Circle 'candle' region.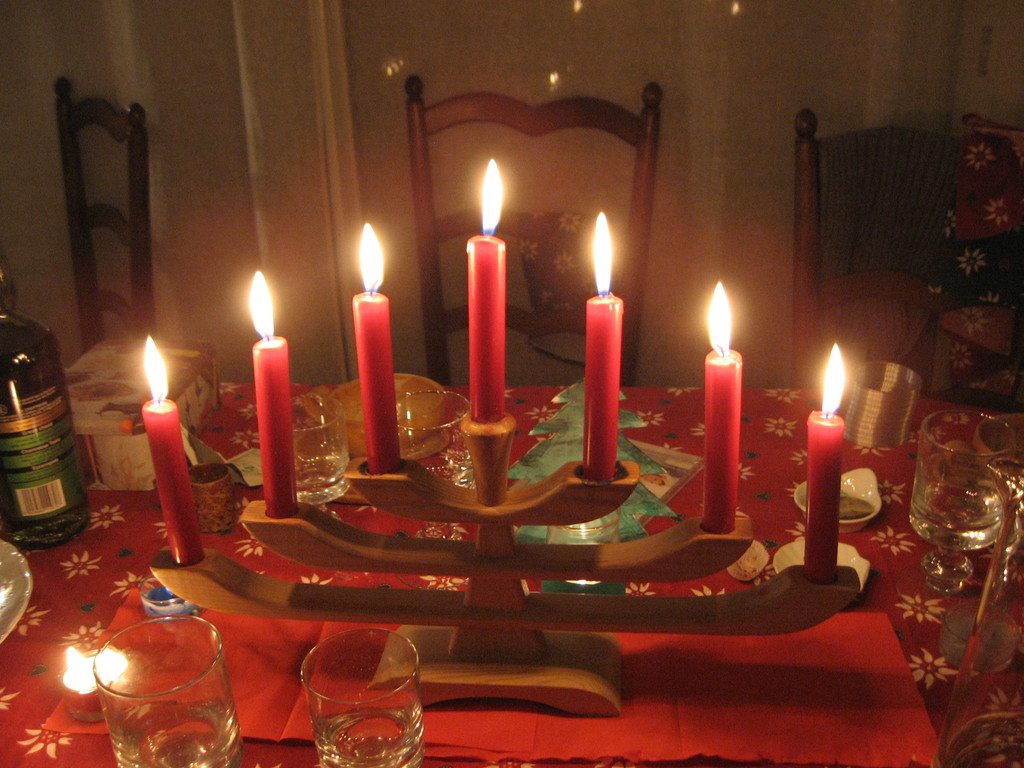
Region: <bbox>143, 335, 205, 566</bbox>.
